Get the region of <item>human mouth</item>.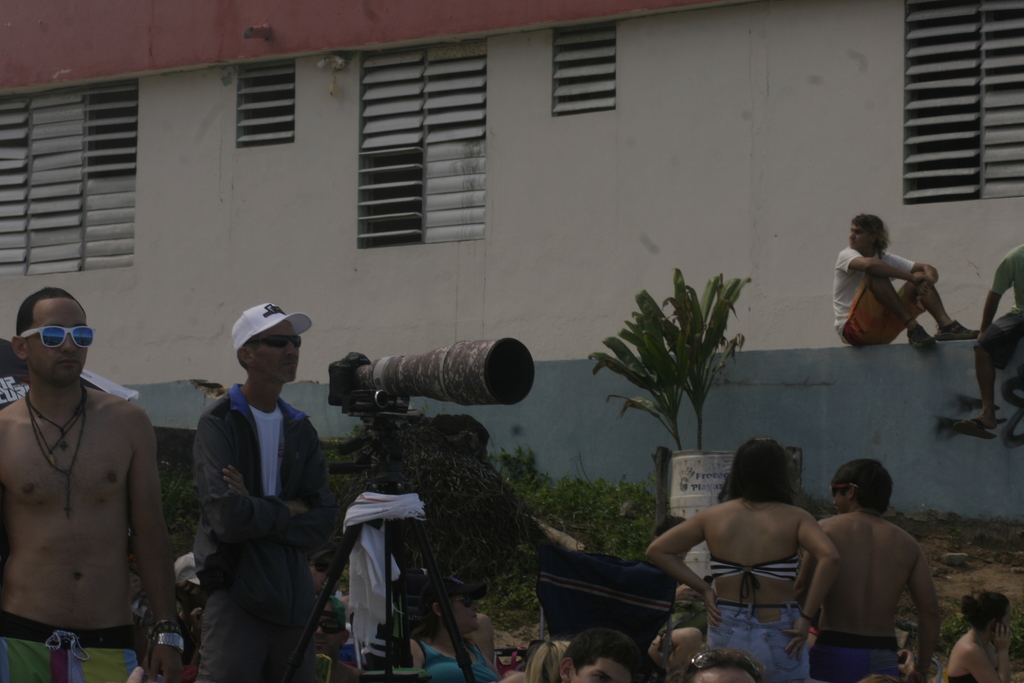
Rect(281, 361, 294, 368).
